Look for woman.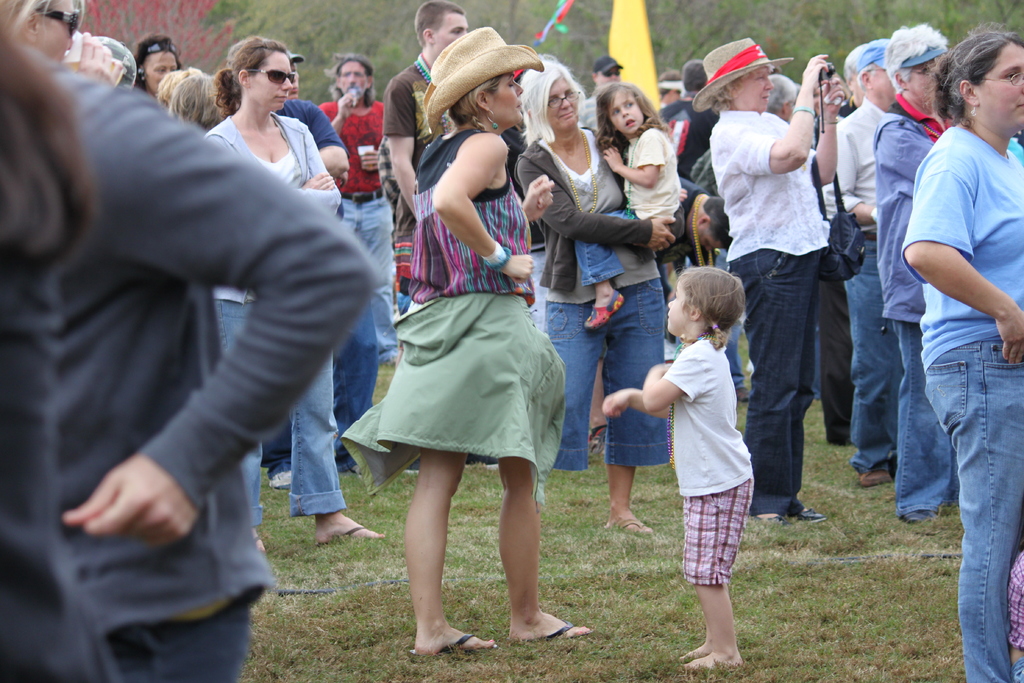
Found: x1=204 y1=38 x2=387 y2=554.
